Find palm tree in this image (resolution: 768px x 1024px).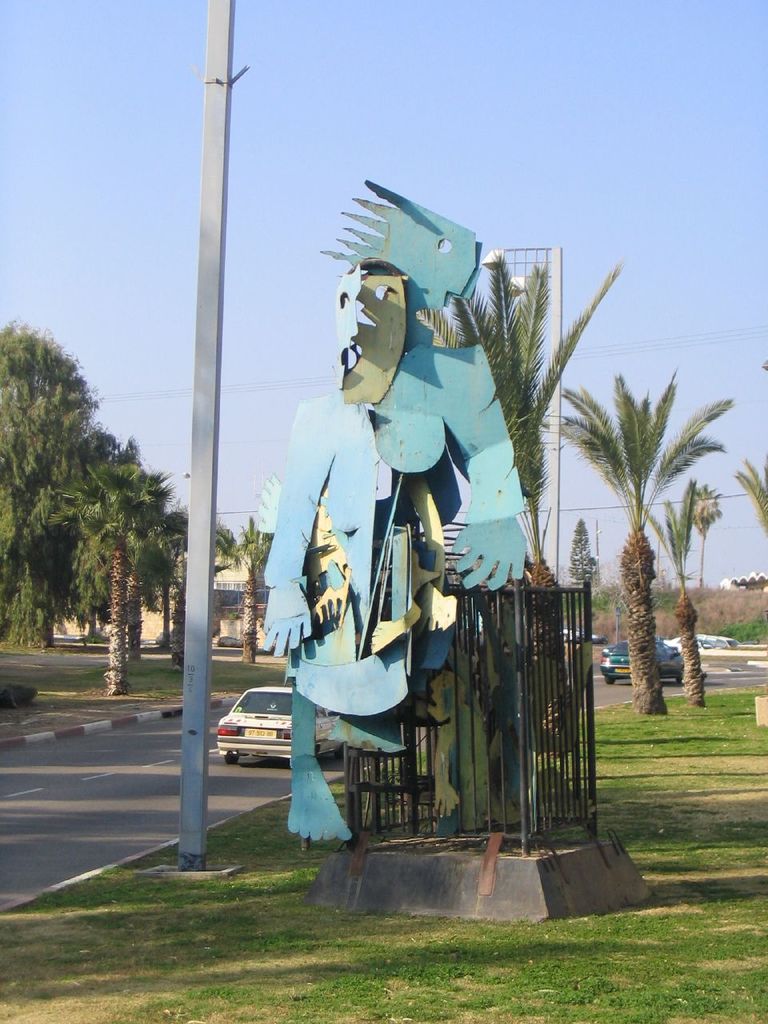
bbox(551, 368, 742, 741).
